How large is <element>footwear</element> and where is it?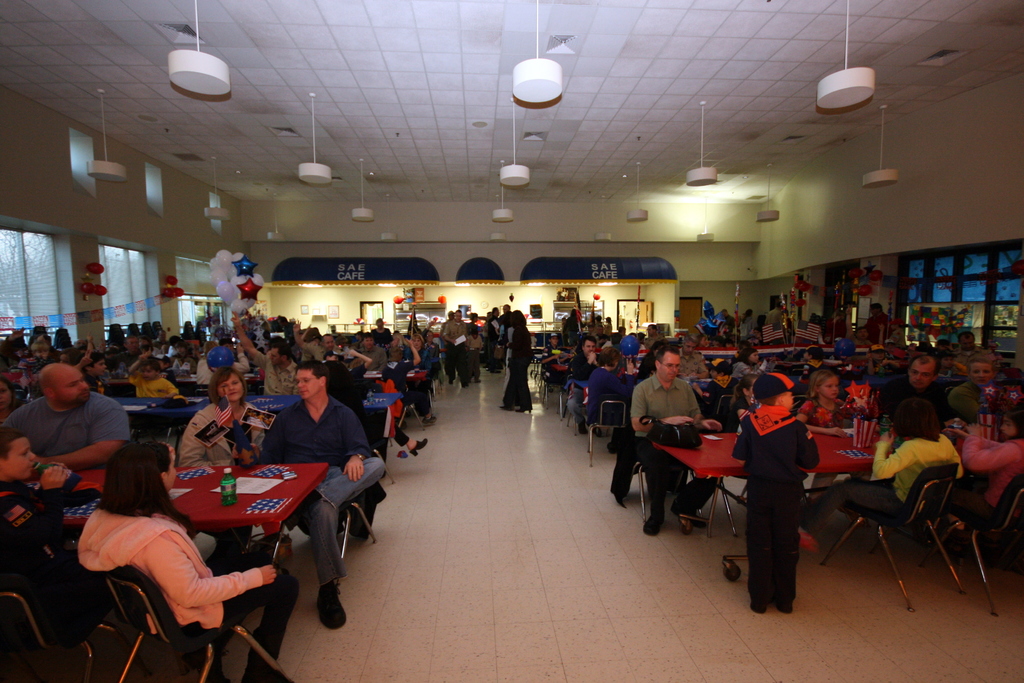
Bounding box: 314/582/346/630.
